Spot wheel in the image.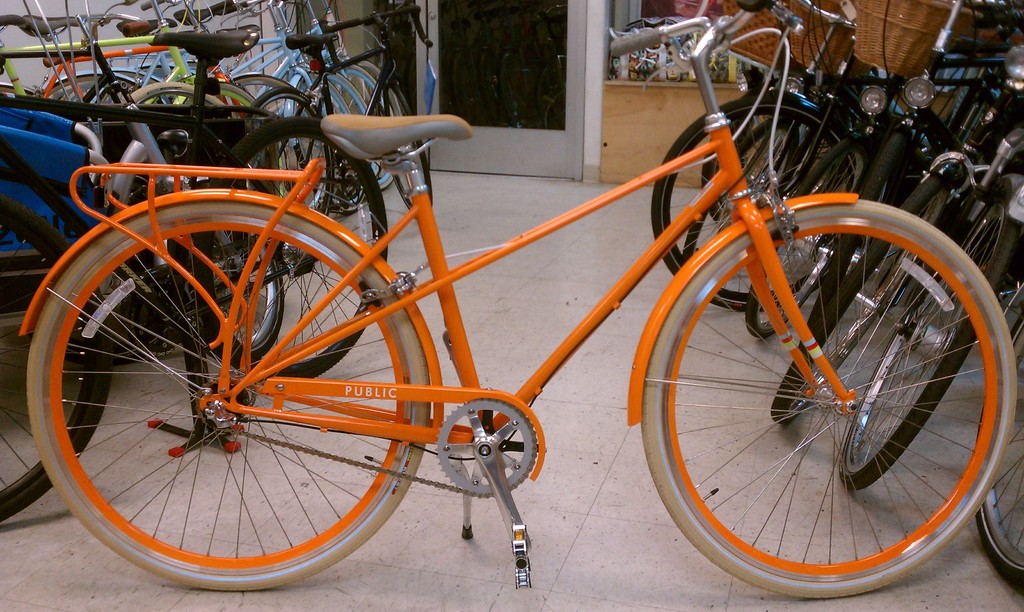
wheel found at BBox(229, 76, 324, 211).
